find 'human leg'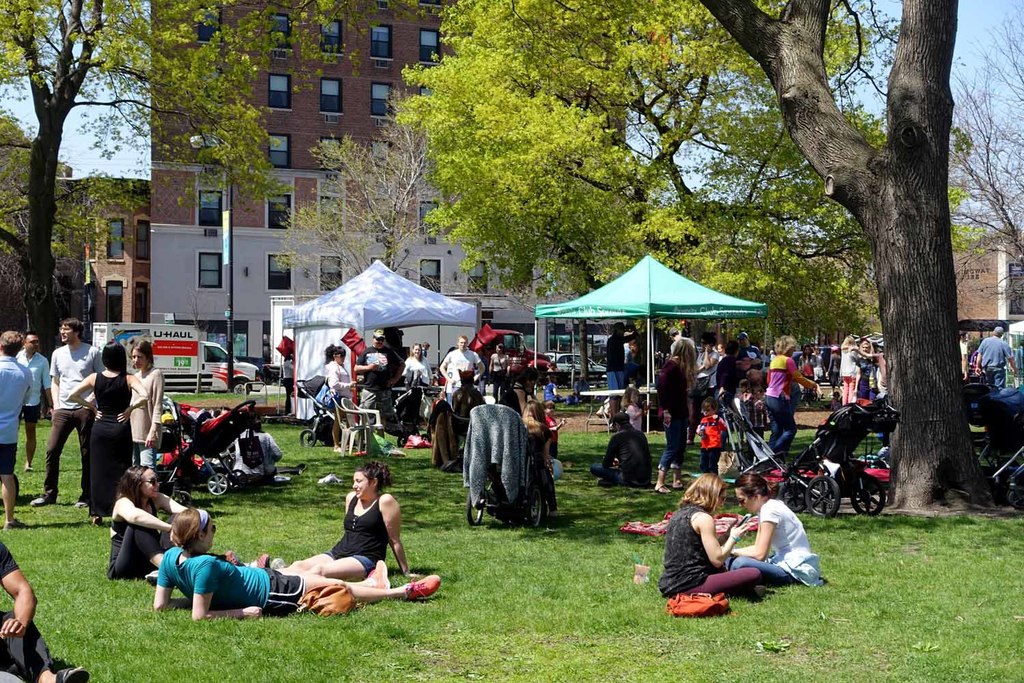
(left=28, top=417, right=74, bottom=505)
